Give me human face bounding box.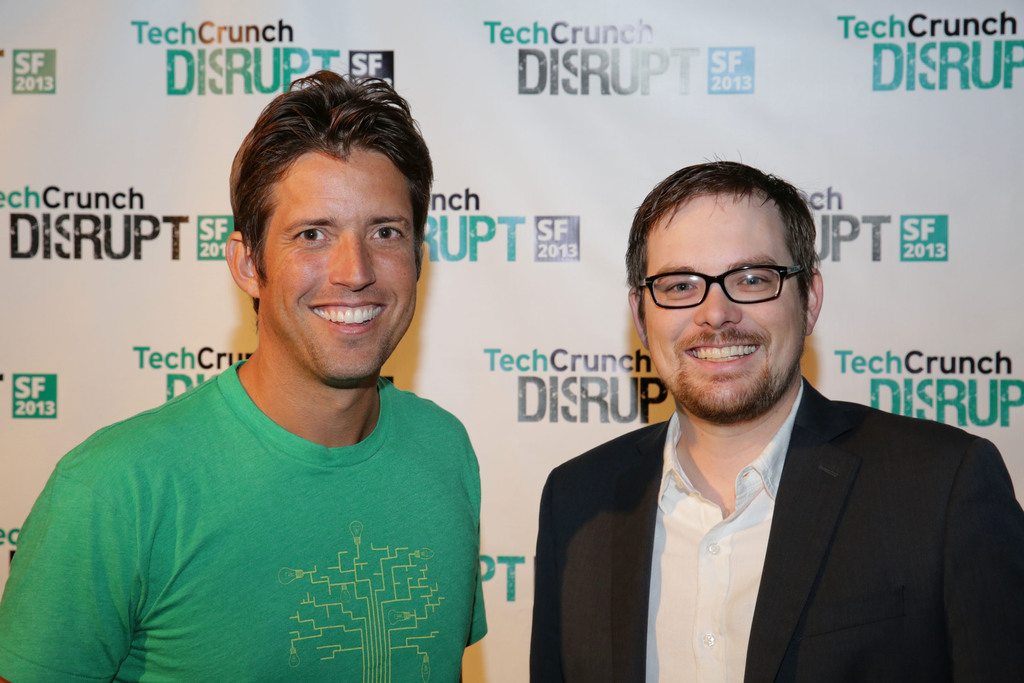
{"x1": 261, "y1": 139, "x2": 420, "y2": 383}.
